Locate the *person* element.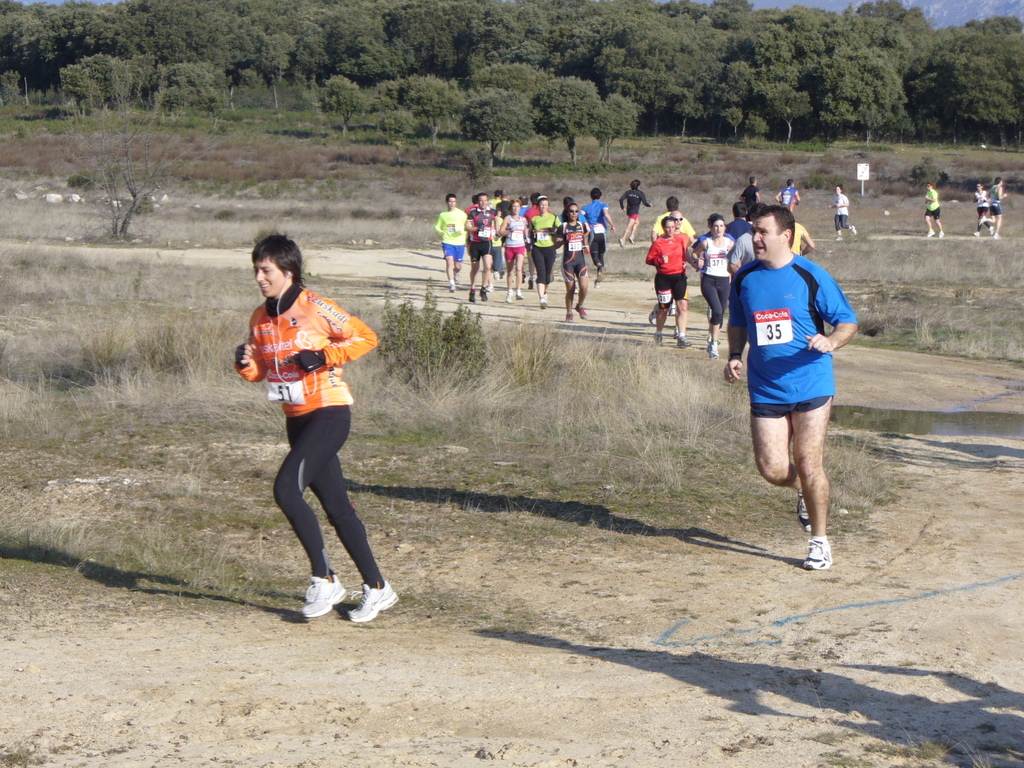
Element bbox: [left=973, top=184, right=996, bottom=232].
